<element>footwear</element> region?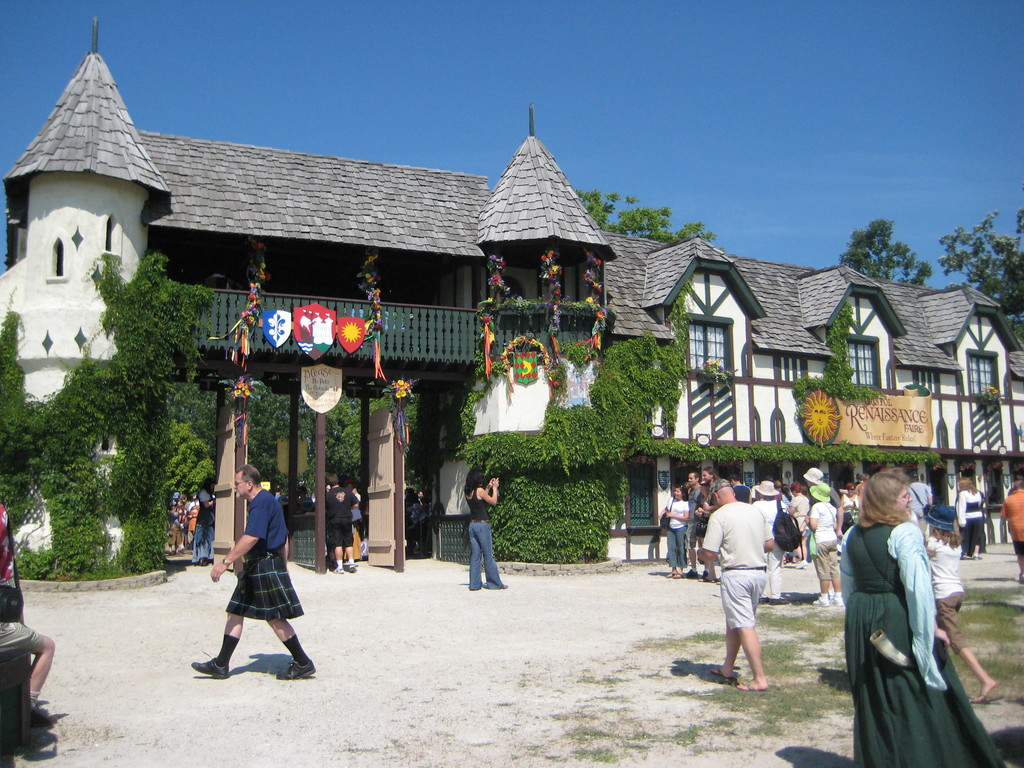
rect(26, 697, 53, 729)
